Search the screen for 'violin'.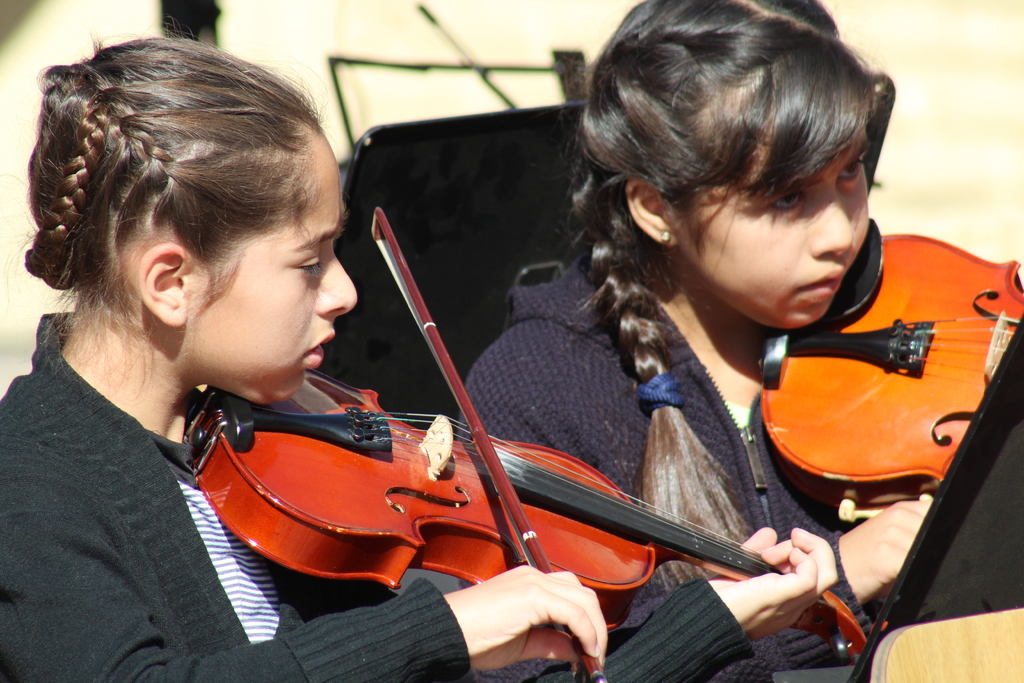
Found at 758,220,1023,502.
